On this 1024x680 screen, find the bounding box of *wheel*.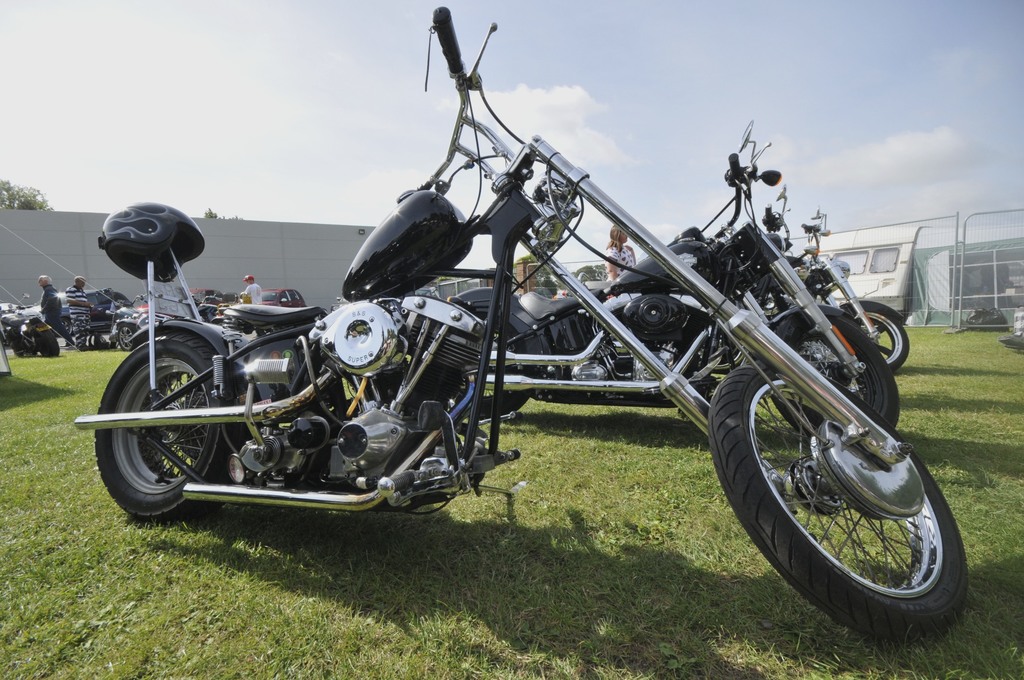
Bounding box: 852, 311, 911, 368.
